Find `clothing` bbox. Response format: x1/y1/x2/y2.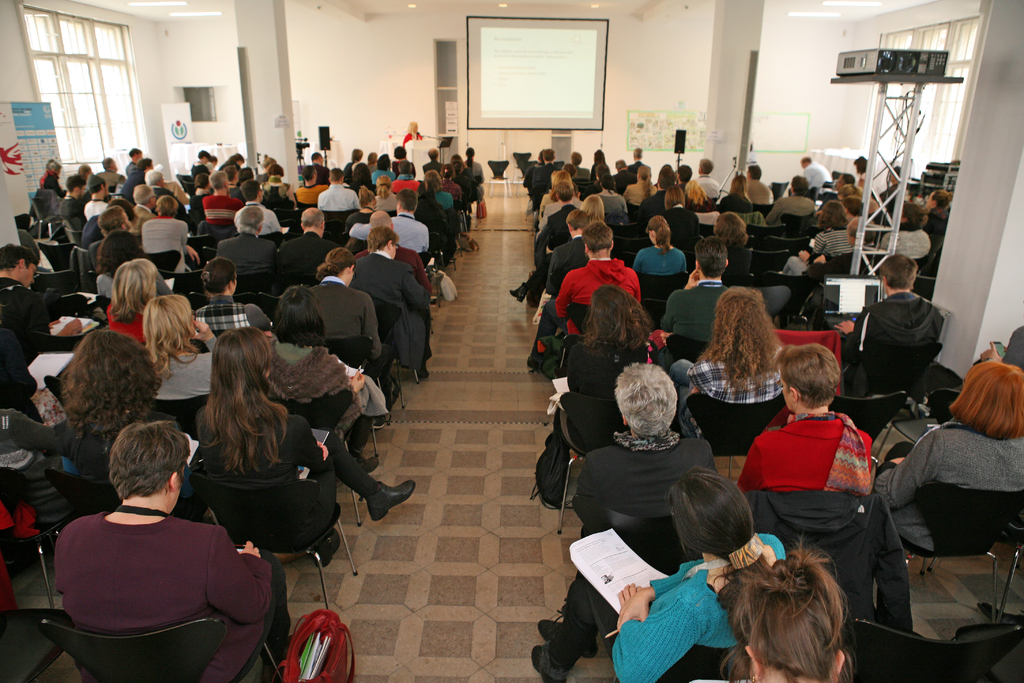
423/160/441/174.
